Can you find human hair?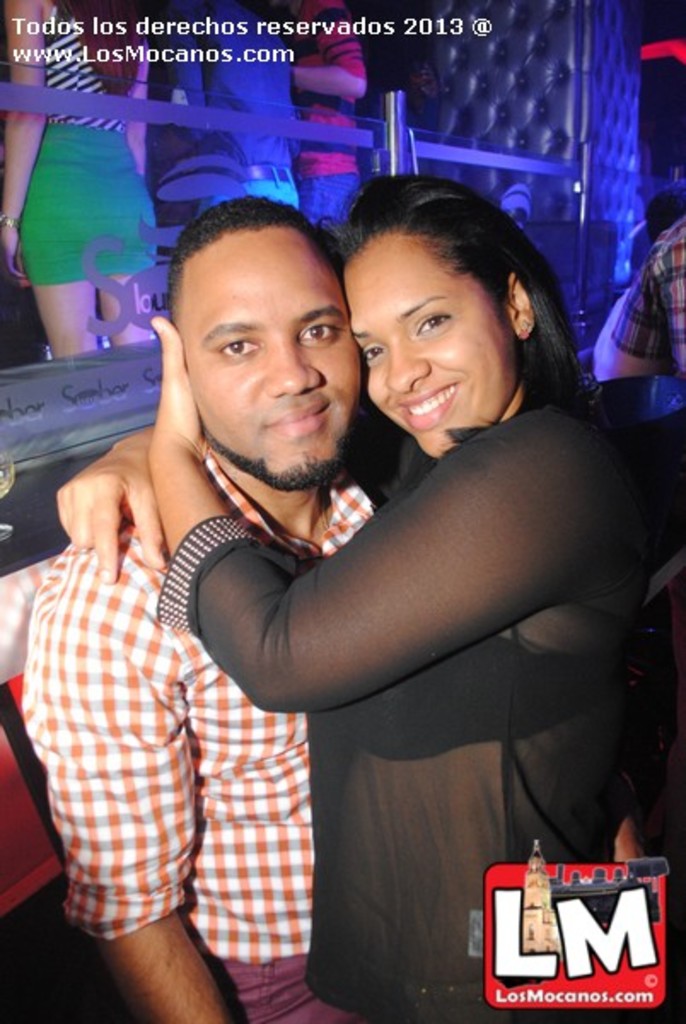
Yes, bounding box: {"x1": 166, "y1": 191, "x2": 334, "y2": 311}.
